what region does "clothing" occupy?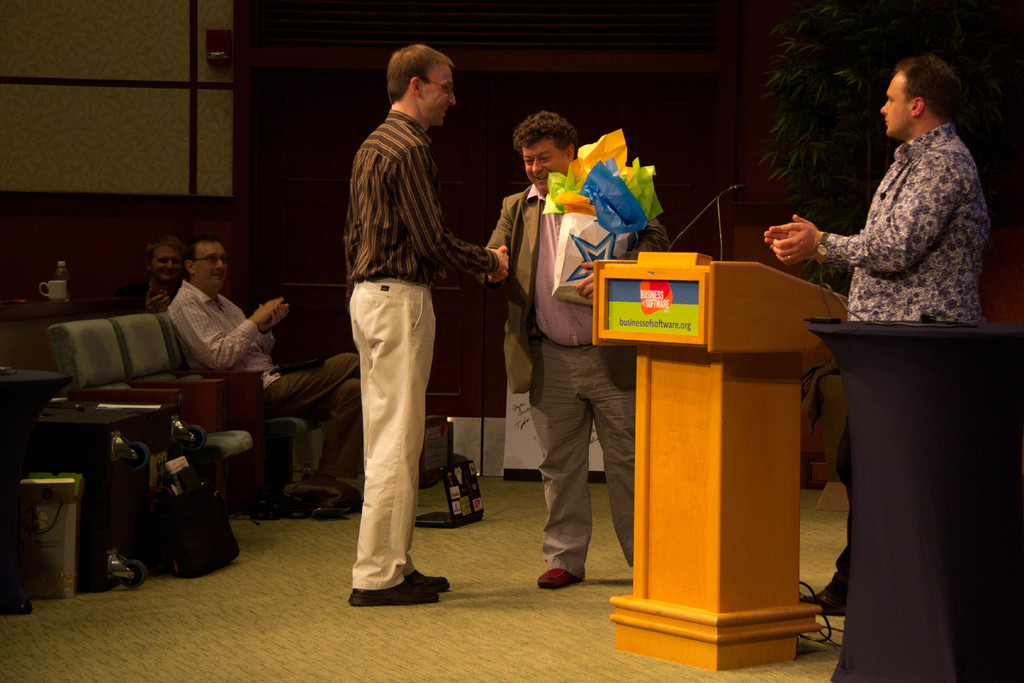
(488, 182, 635, 585).
